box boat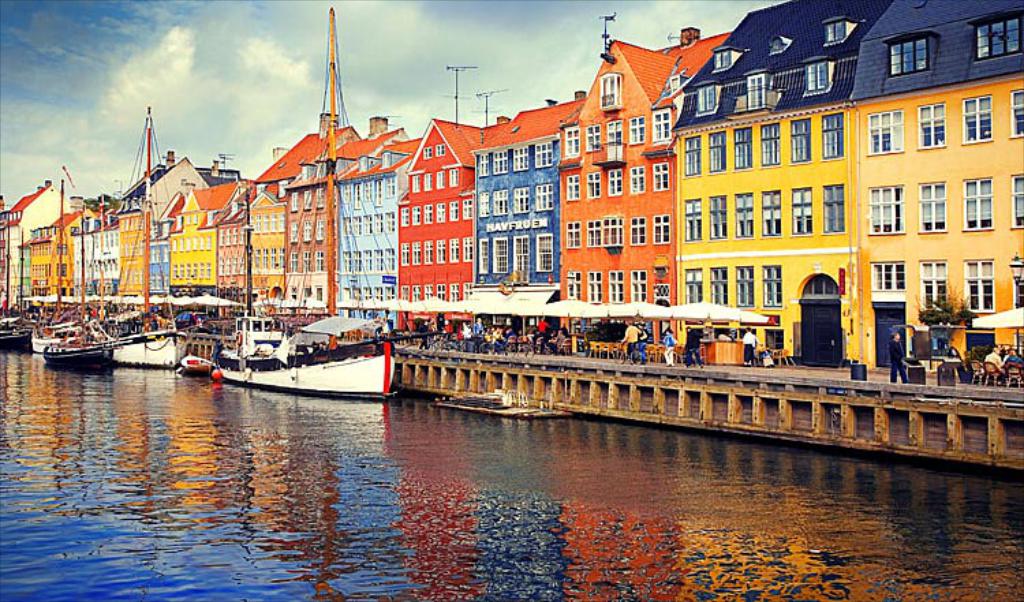
Rect(44, 106, 194, 371)
